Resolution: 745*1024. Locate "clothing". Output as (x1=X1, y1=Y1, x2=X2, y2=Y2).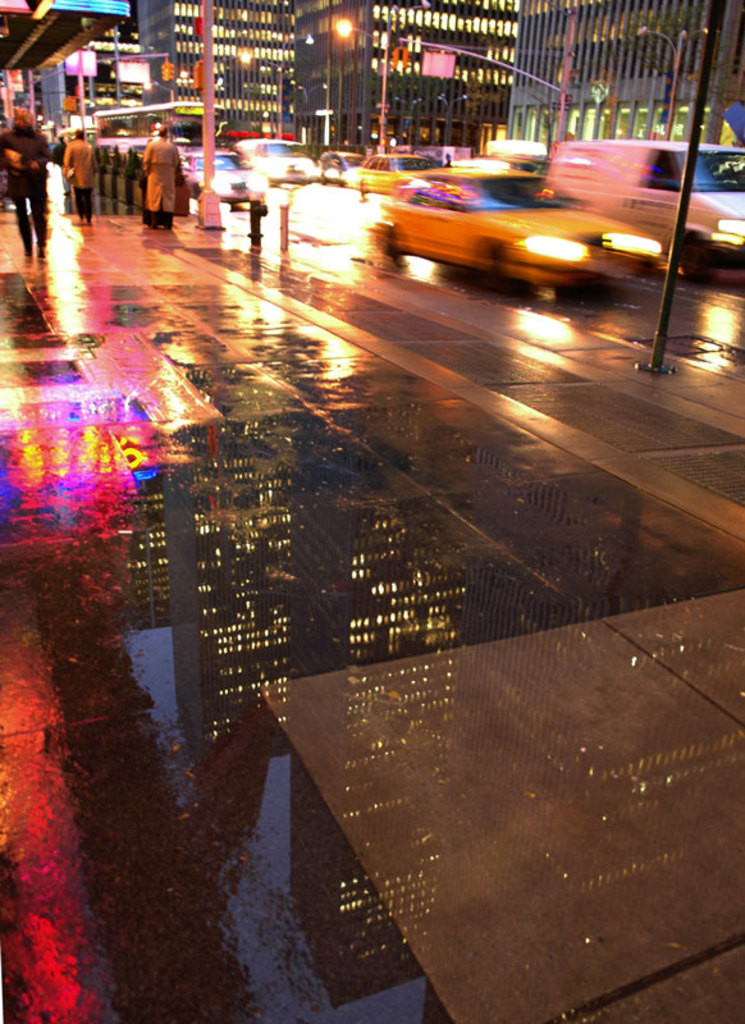
(x1=137, y1=137, x2=186, y2=234).
